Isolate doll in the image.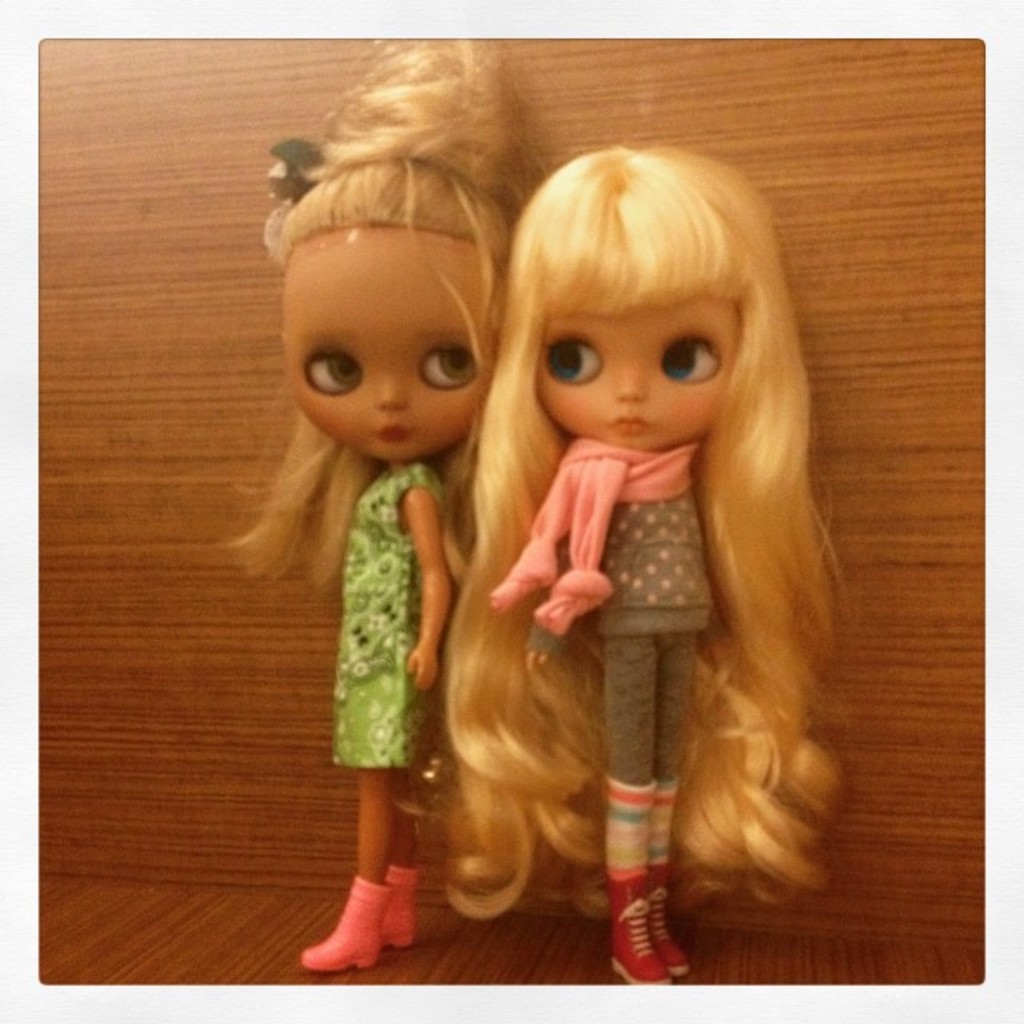
Isolated region: (left=454, top=144, right=826, bottom=986).
